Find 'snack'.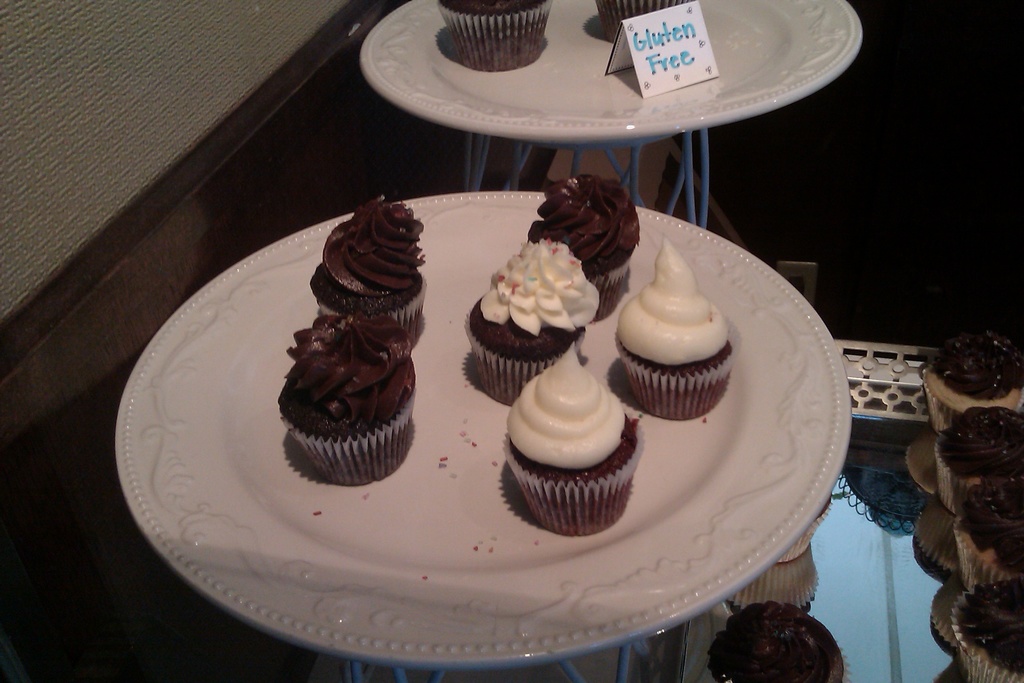
pyautogui.locateOnScreen(501, 342, 645, 536).
